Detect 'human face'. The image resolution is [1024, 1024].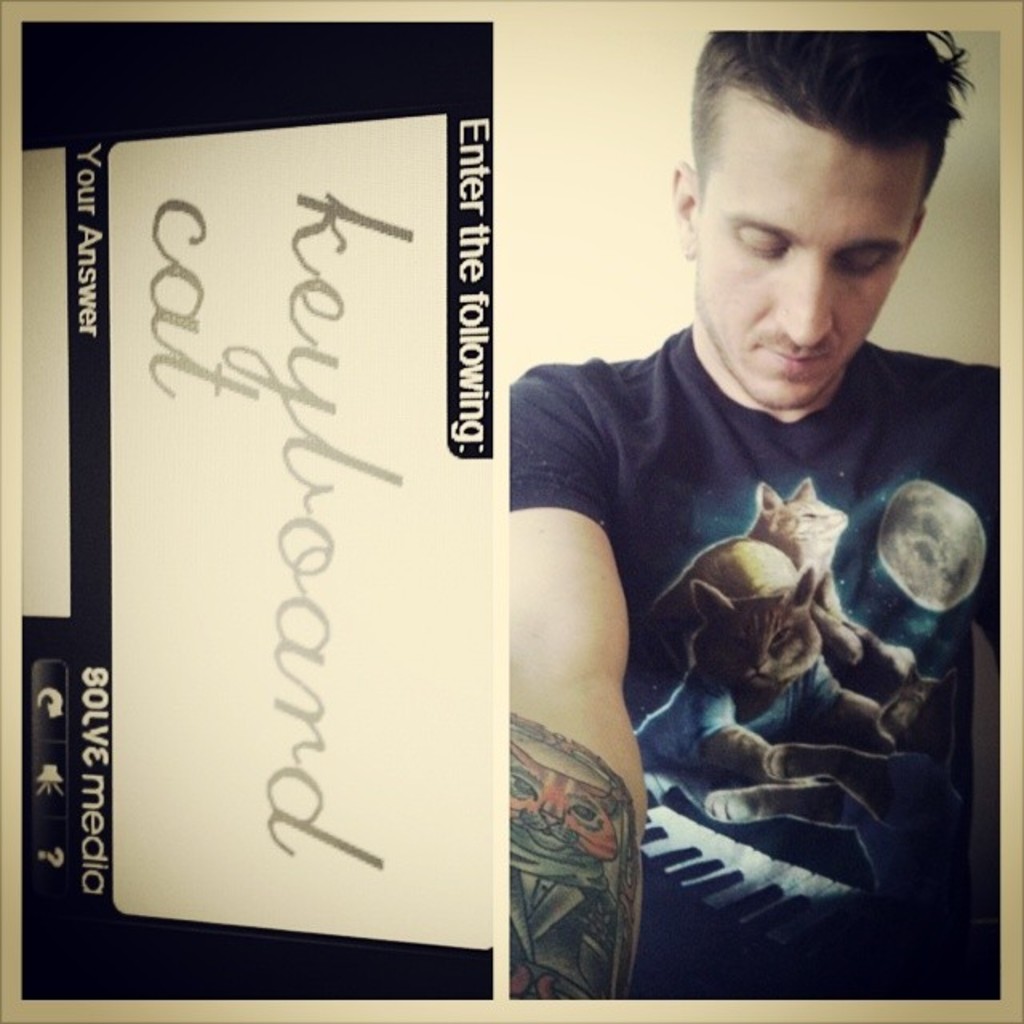
BBox(693, 93, 926, 406).
